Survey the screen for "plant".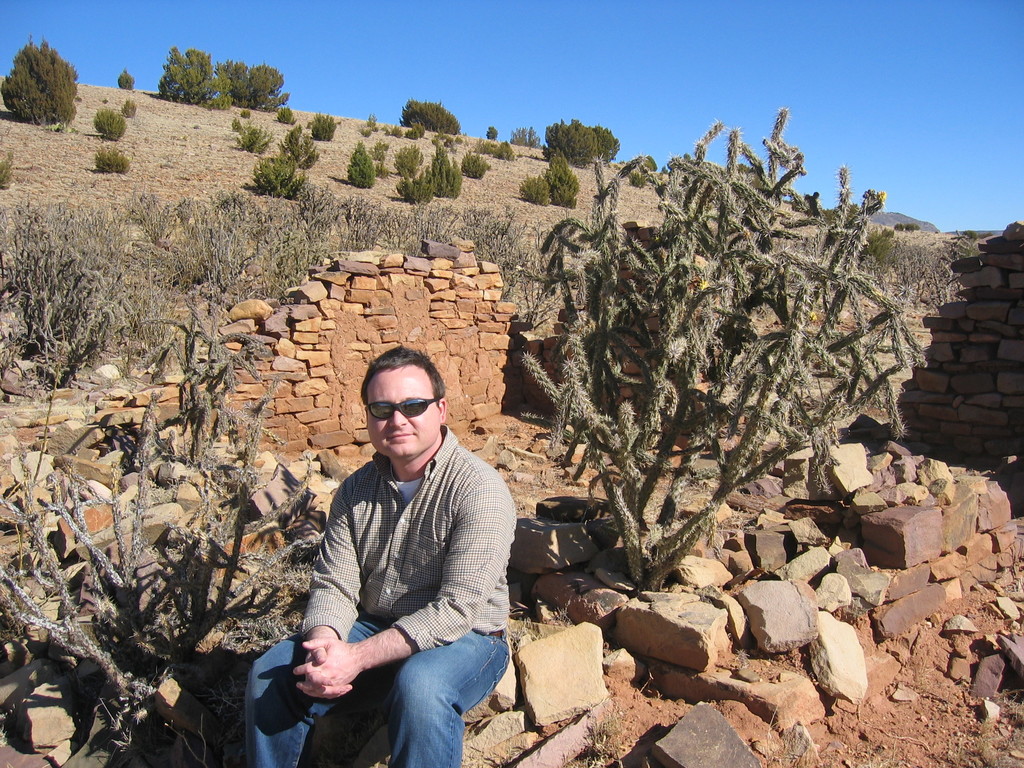
Survey found: 426,142,463,199.
